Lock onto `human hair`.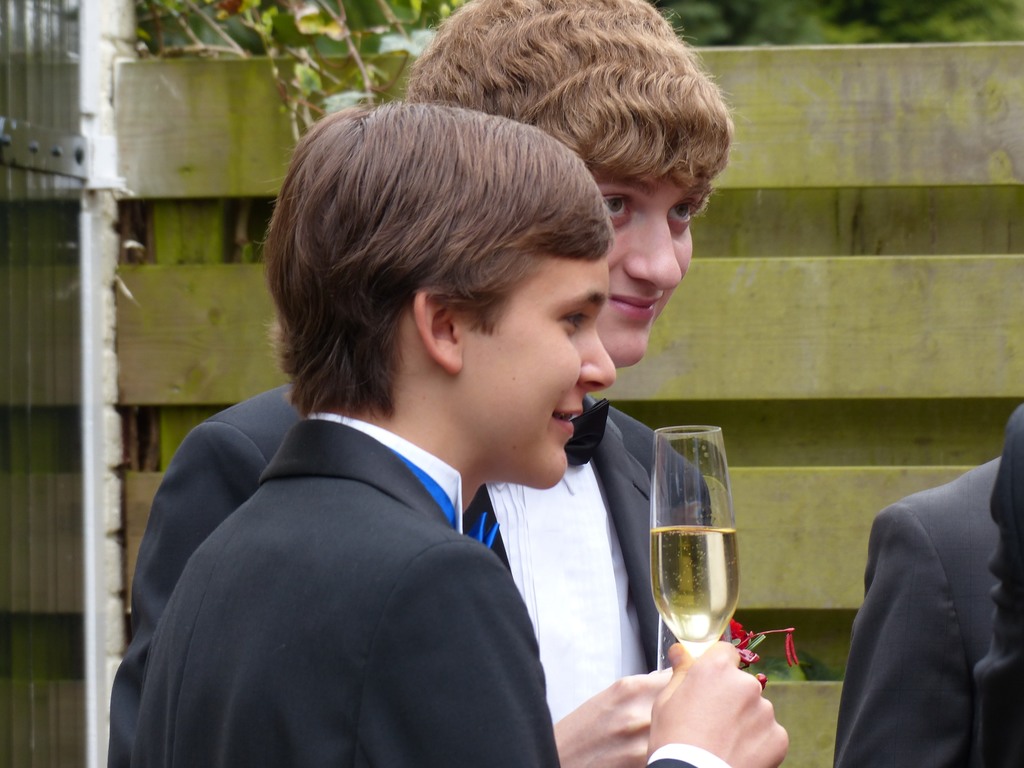
Locked: <box>407,0,752,217</box>.
